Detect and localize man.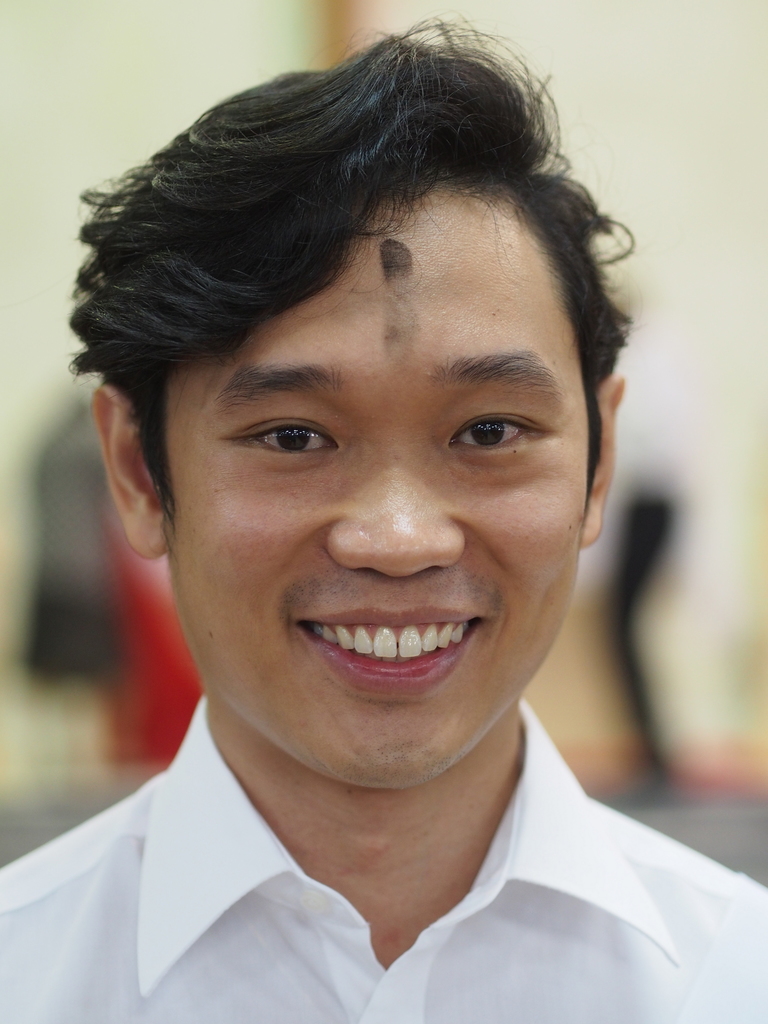
Localized at locate(0, 45, 767, 1023).
